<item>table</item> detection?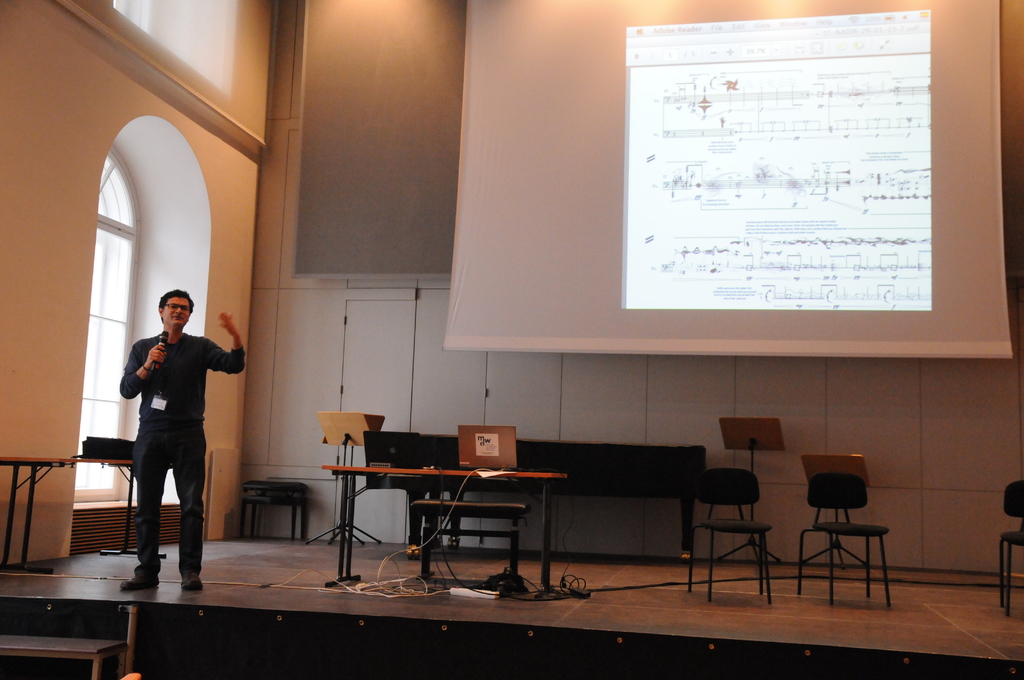
(x1=0, y1=454, x2=141, y2=571)
